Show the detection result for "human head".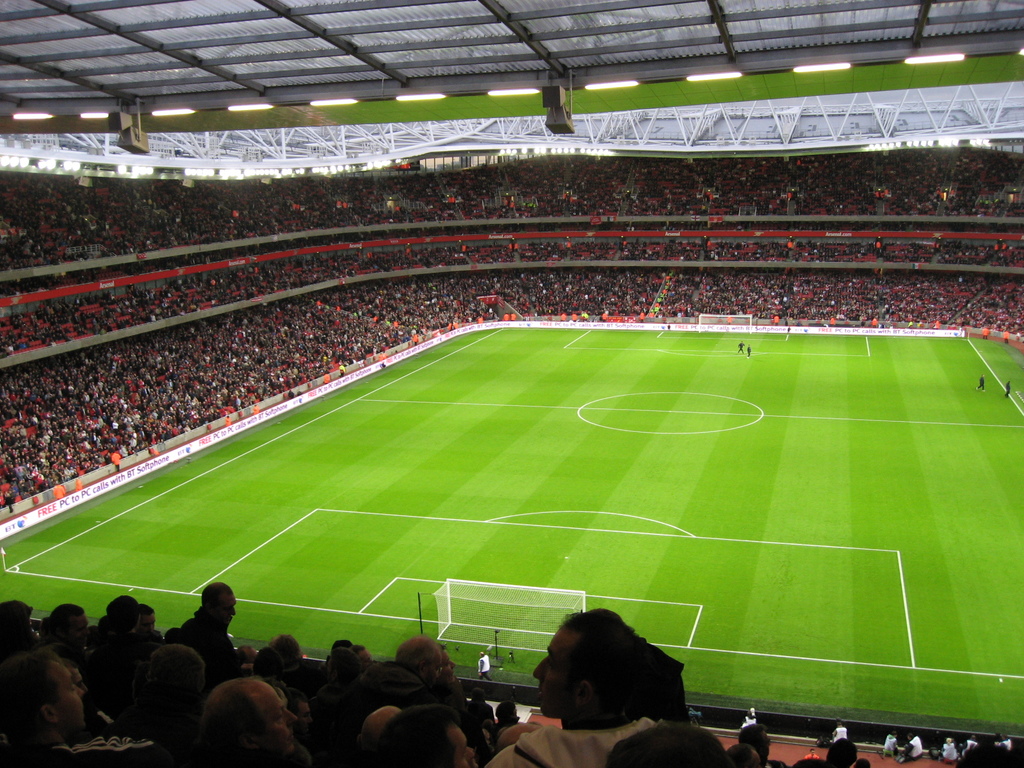
{"x1": 46, "y1": 601, "x2": 95, "y2": 651}.
